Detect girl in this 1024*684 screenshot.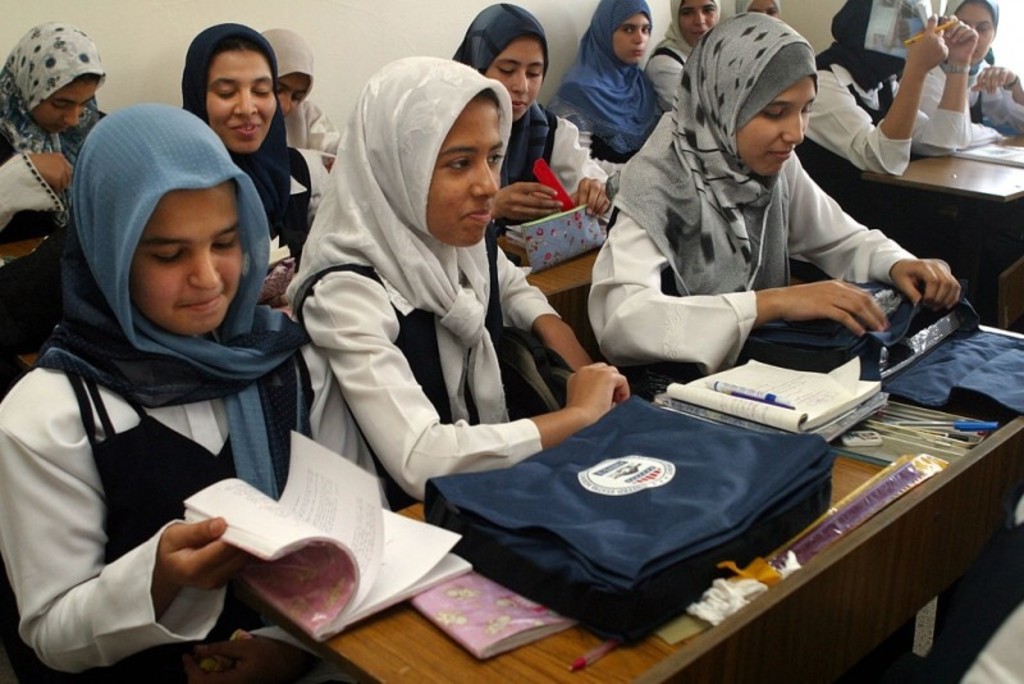
Detection: crop(260, 26, 338, 152).
